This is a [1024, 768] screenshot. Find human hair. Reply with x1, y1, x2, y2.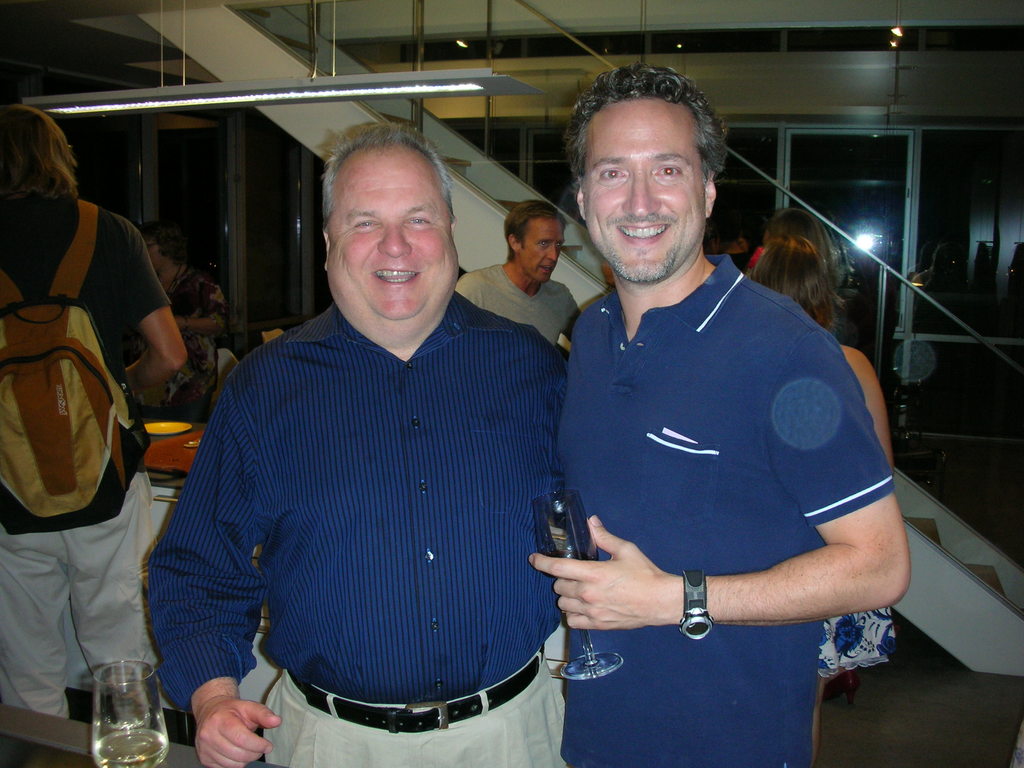
502, 200, 568, 263.
